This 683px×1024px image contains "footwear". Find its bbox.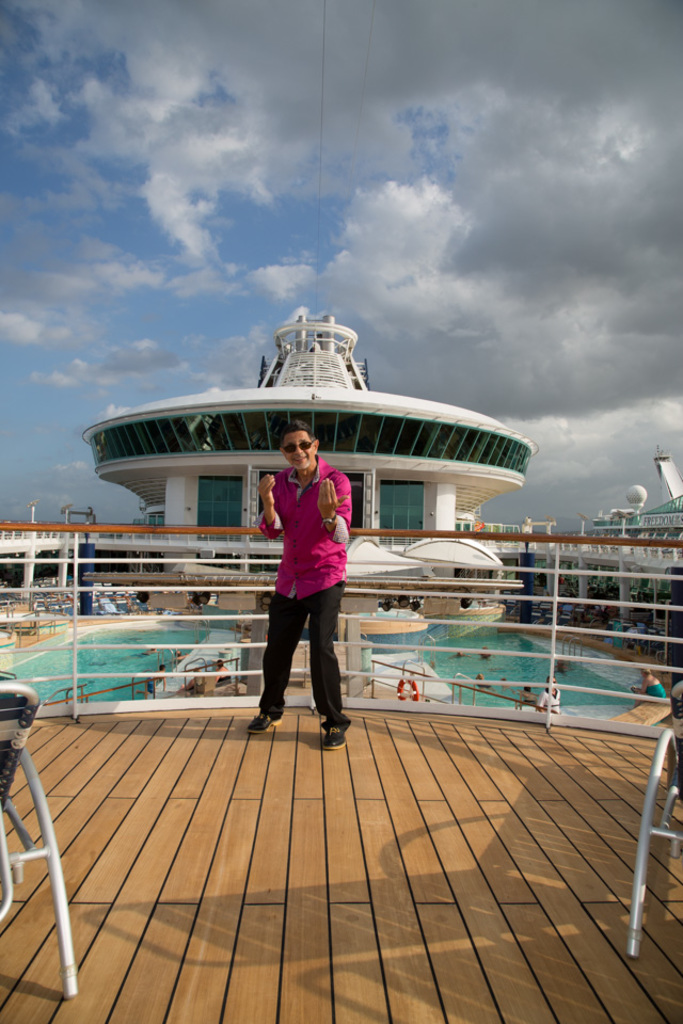
<region>323, 721, 349, 748</region>.
